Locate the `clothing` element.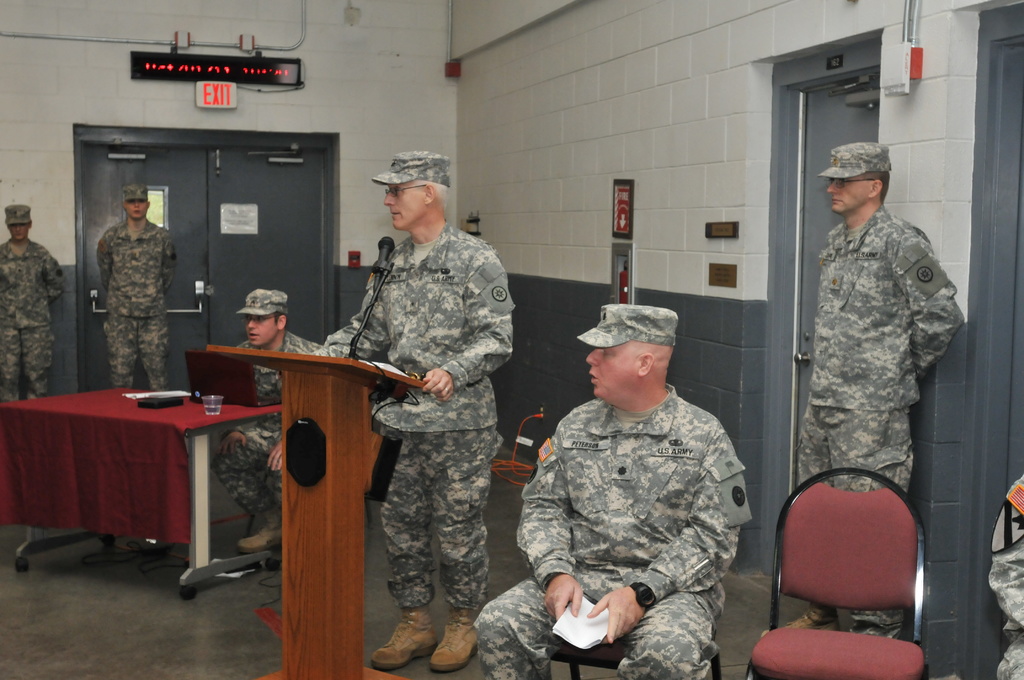
Element bbox: <region>799, 206, 967, 642</region>.
